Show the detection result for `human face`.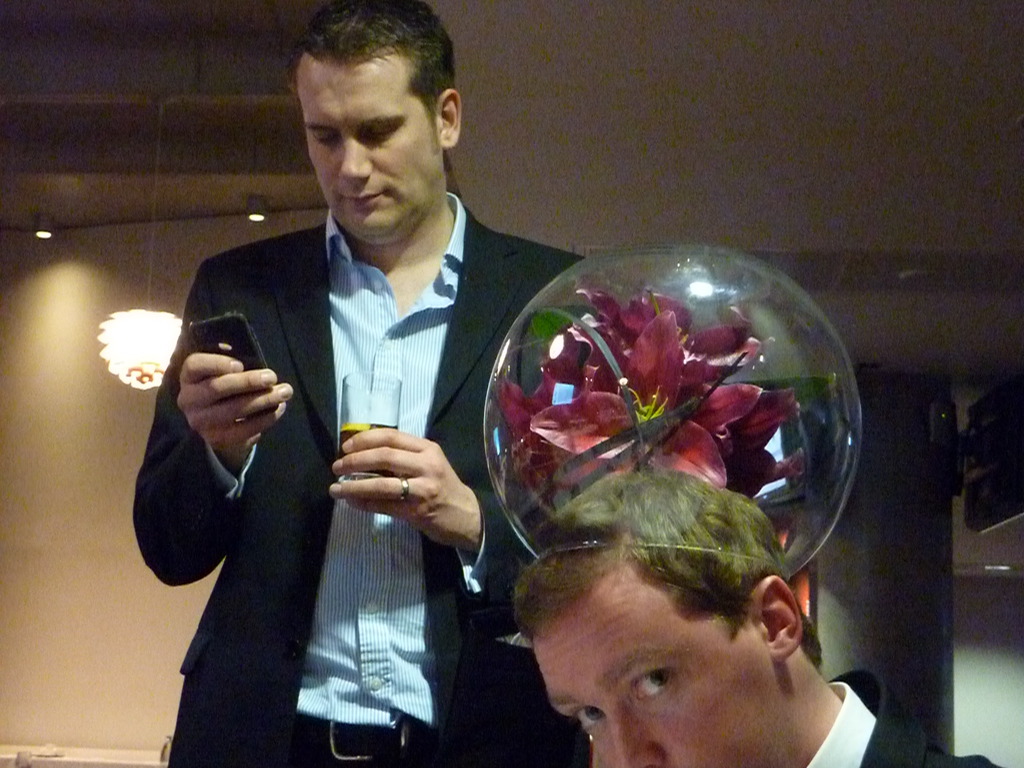
bbox(298, 48, 436, 249).
